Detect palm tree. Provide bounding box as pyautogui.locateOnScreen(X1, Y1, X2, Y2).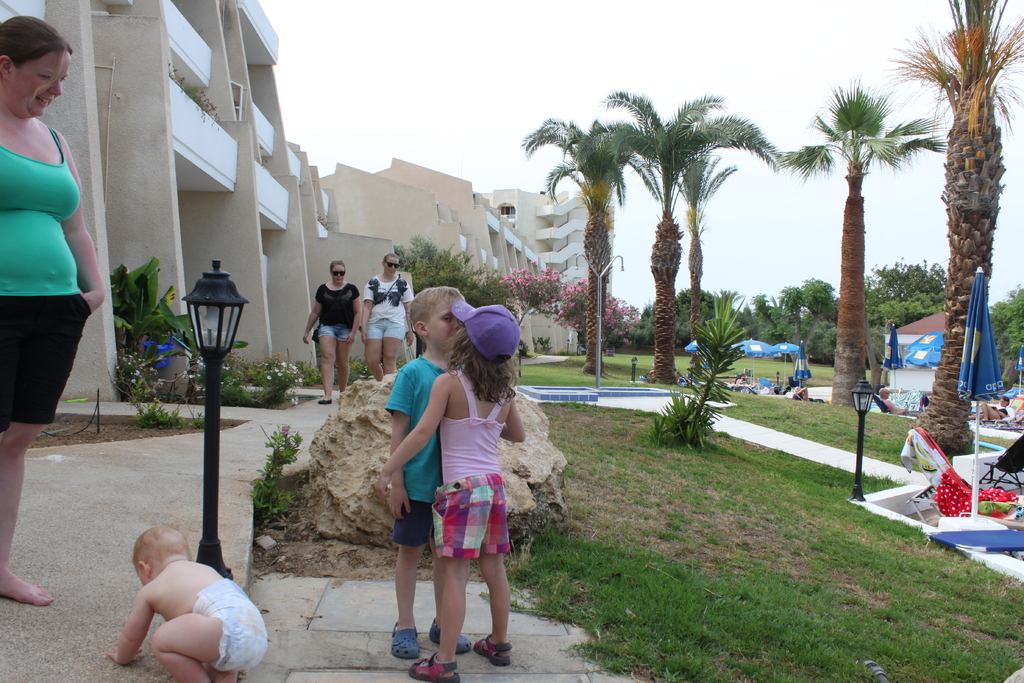
pyautogui.locateOnScreen(782, 78, 953, 407).
